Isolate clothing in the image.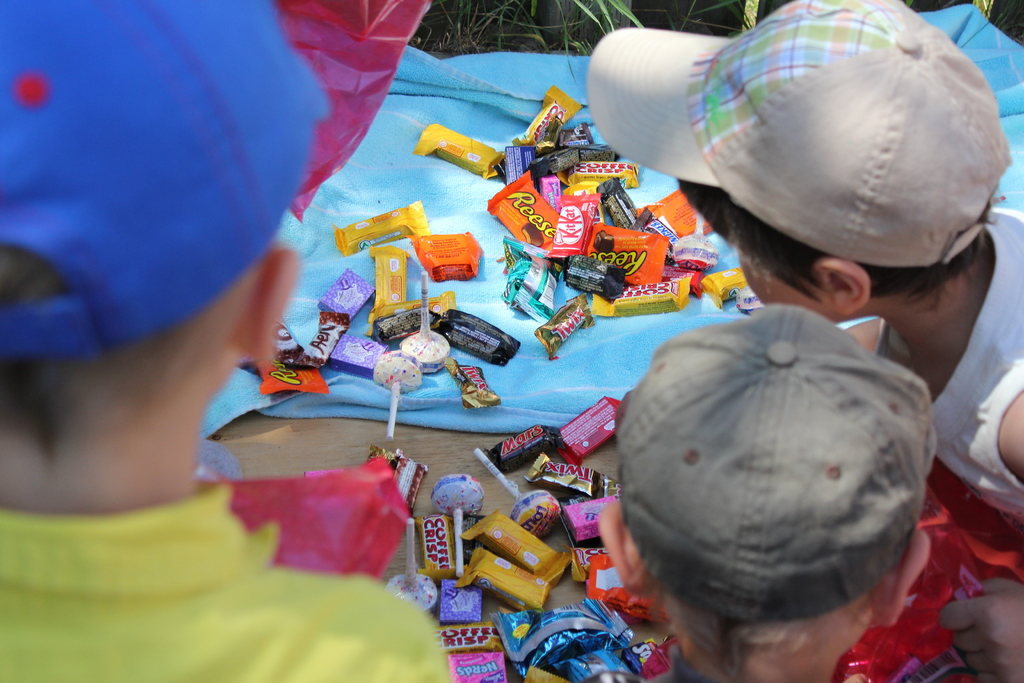
Isolated region: box=[873, 193, 1023, 525].
